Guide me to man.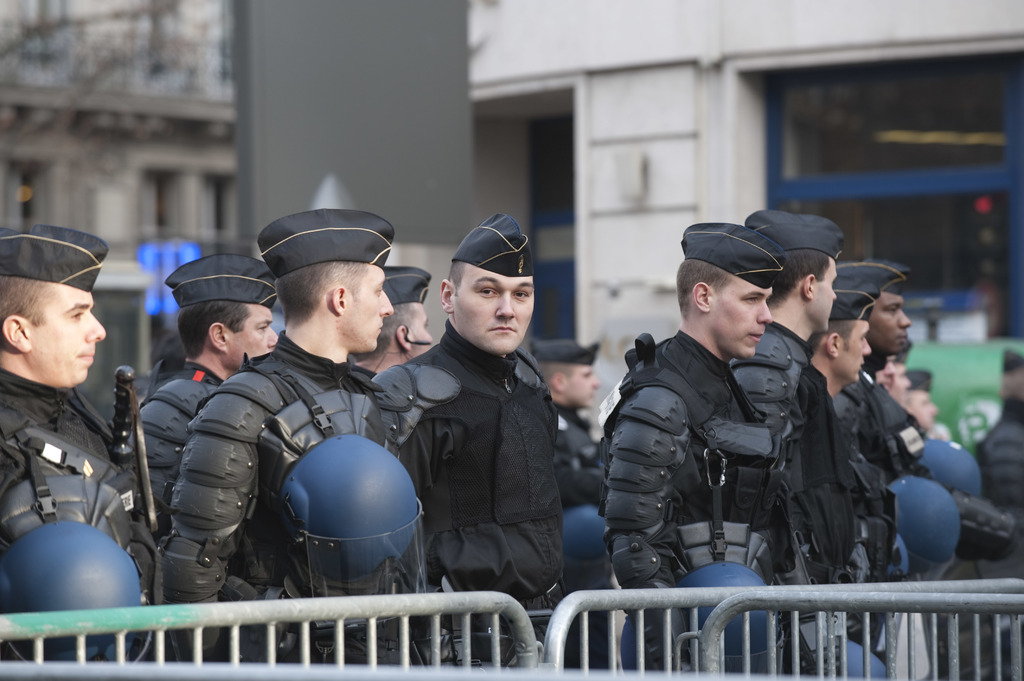
Guidance: region(520, 334, 625, 482).
